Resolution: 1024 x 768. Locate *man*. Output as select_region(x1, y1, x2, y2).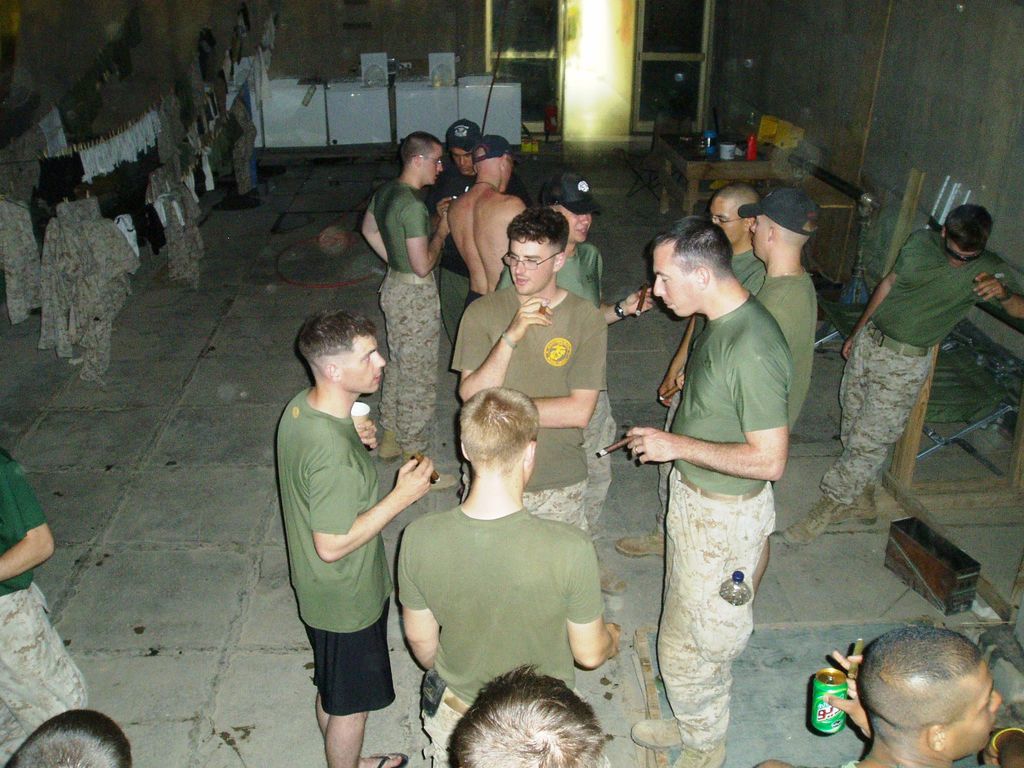
select_region(627, 180, 769, 561).
